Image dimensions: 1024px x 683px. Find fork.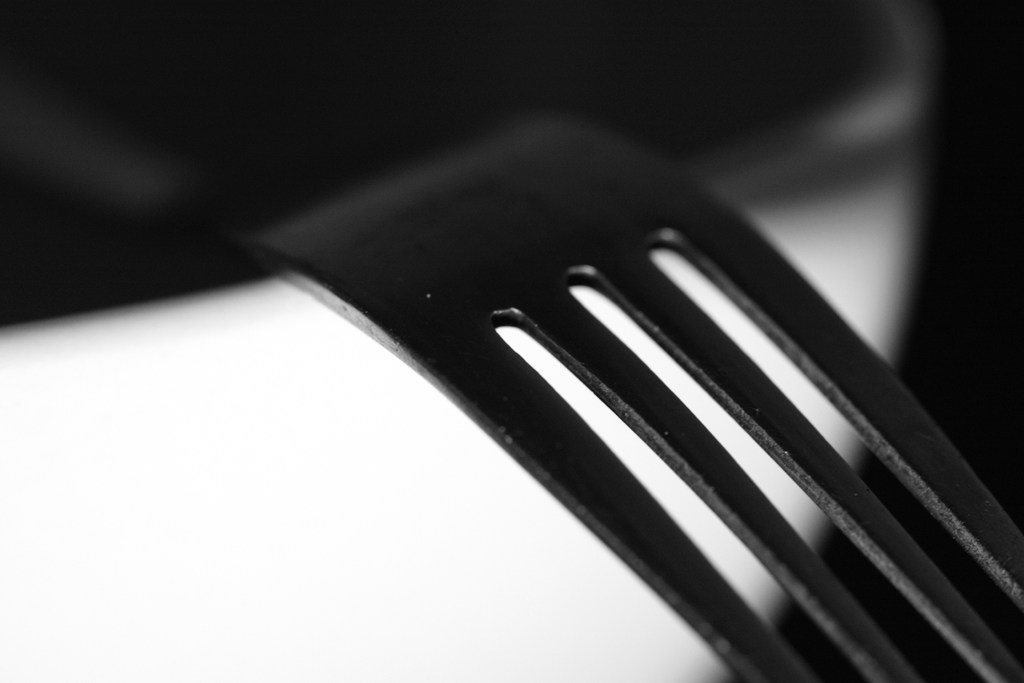
rect(0, 0, 1023, 682).
